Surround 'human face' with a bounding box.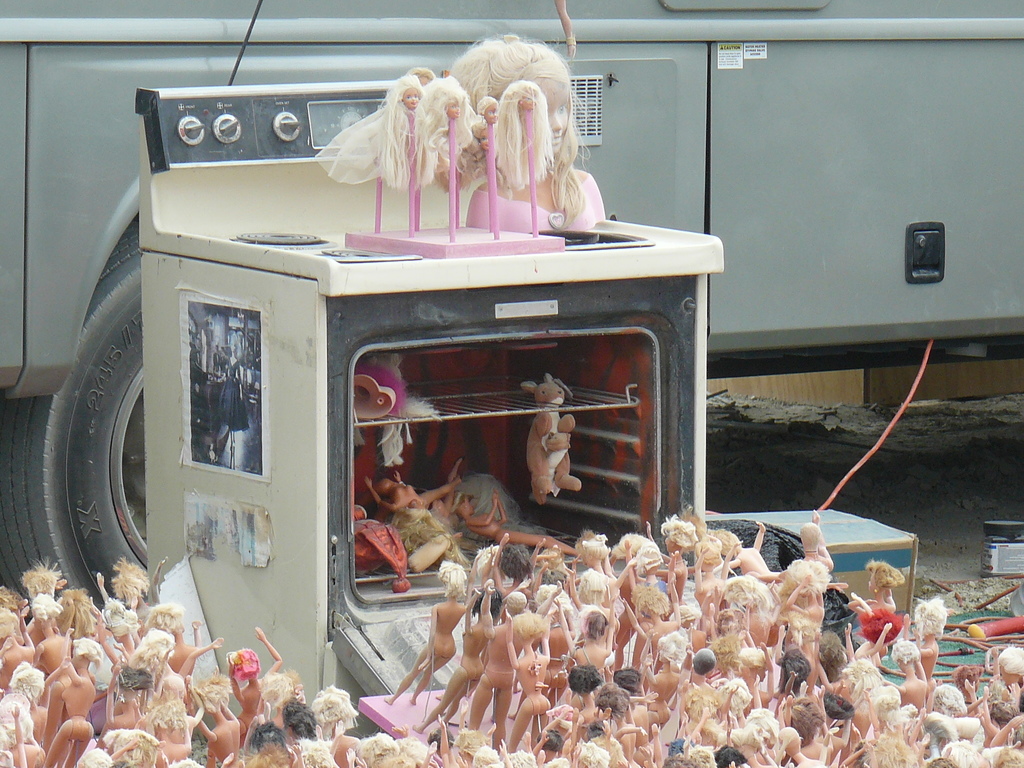
[543,77,572,155].
